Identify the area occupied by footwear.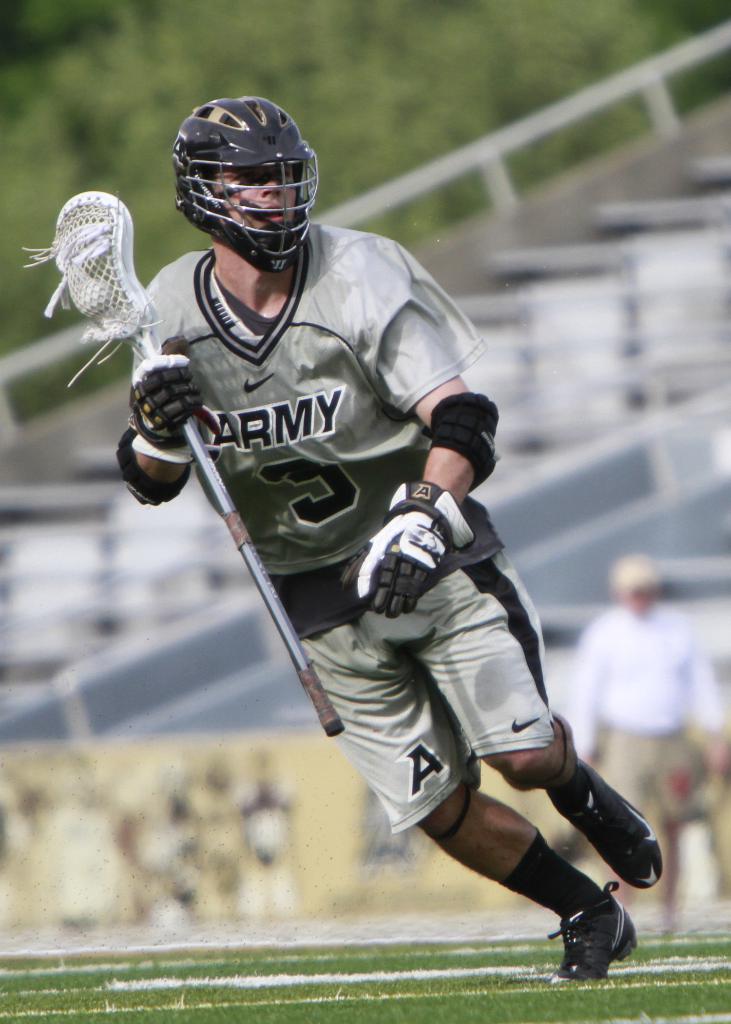
Area: <box>545,760,667,886</box>.
